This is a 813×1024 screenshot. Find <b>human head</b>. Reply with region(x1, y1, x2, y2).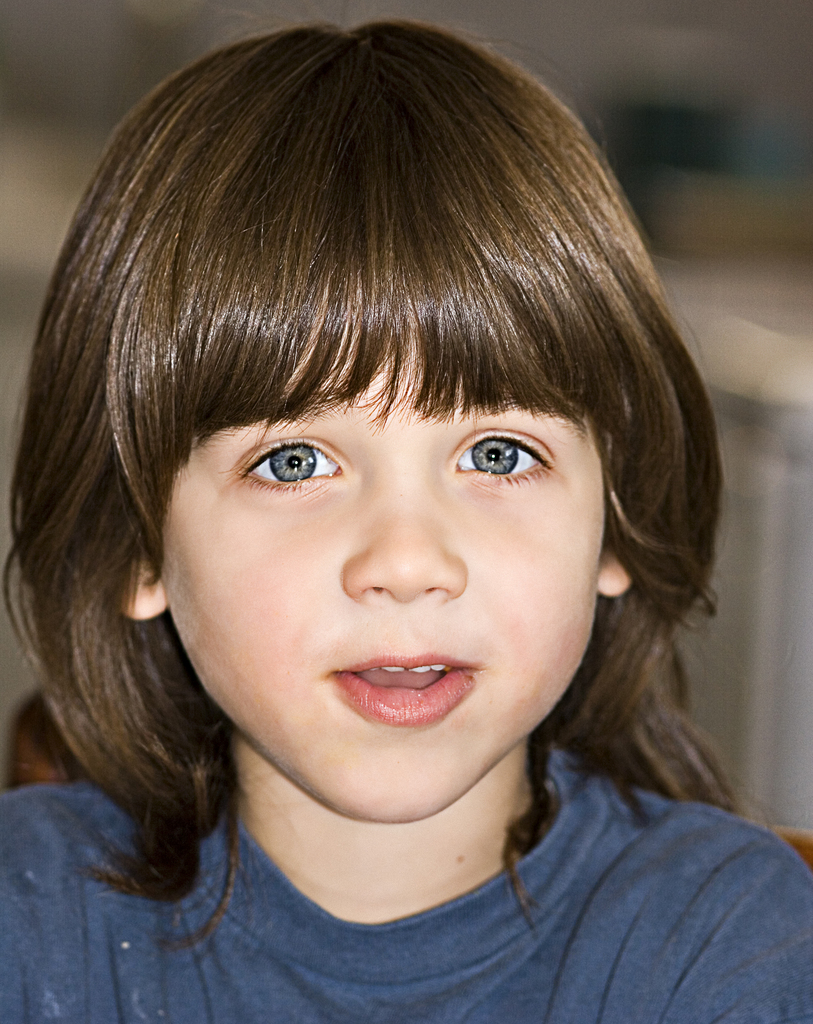
region(41, 13, 705, 776).
